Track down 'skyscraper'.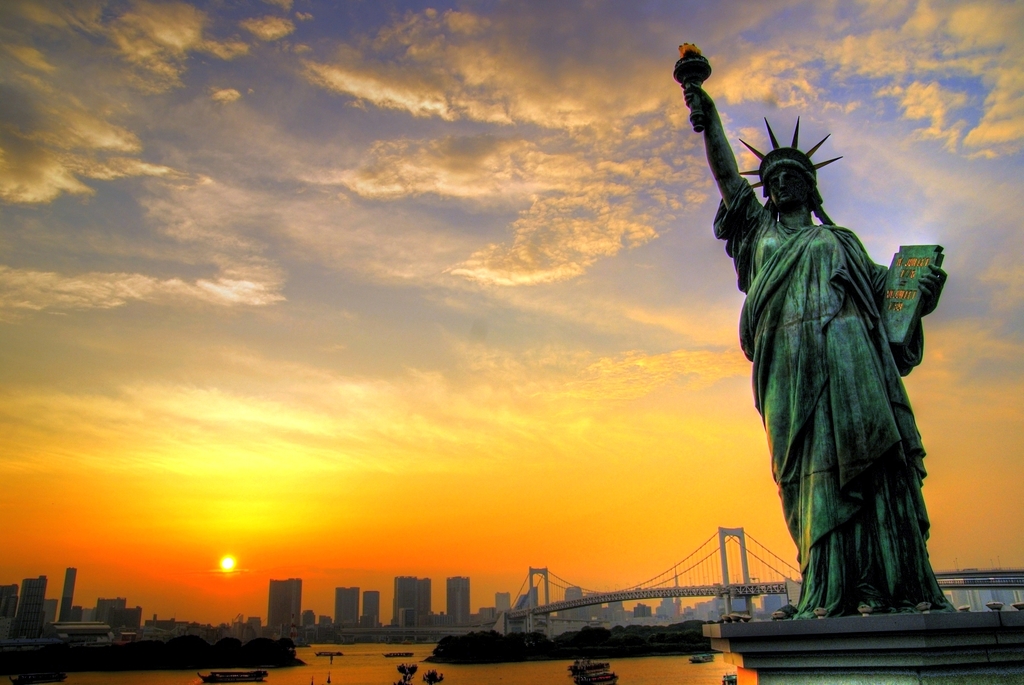
Tracked to select_region(390, 574, 433, 629).
